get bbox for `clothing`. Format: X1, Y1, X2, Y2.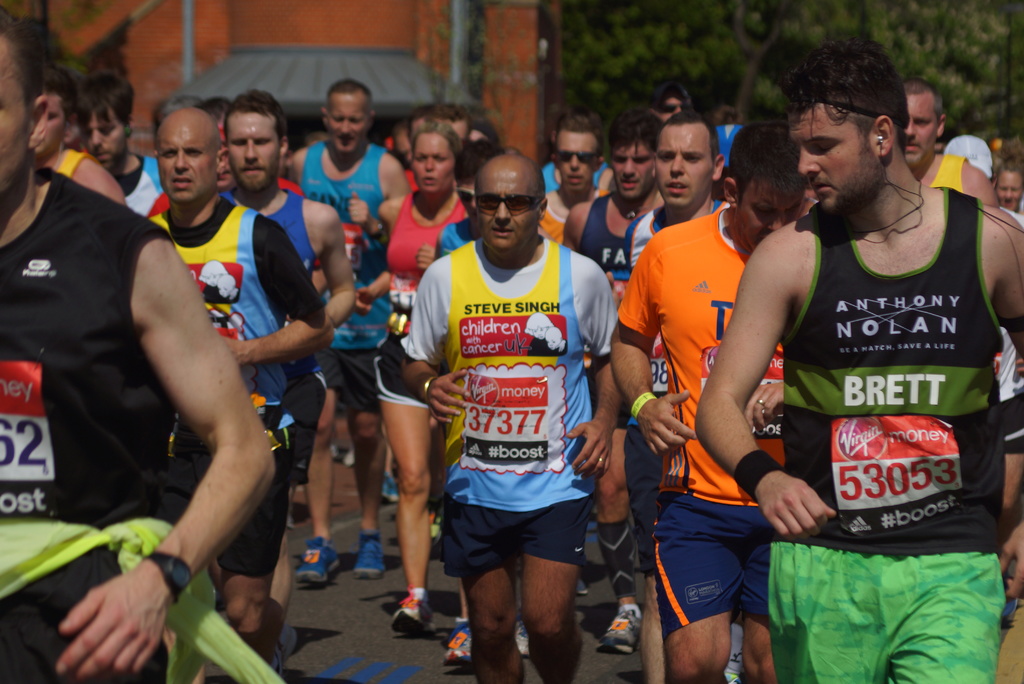
572, 195, 621, 263.
